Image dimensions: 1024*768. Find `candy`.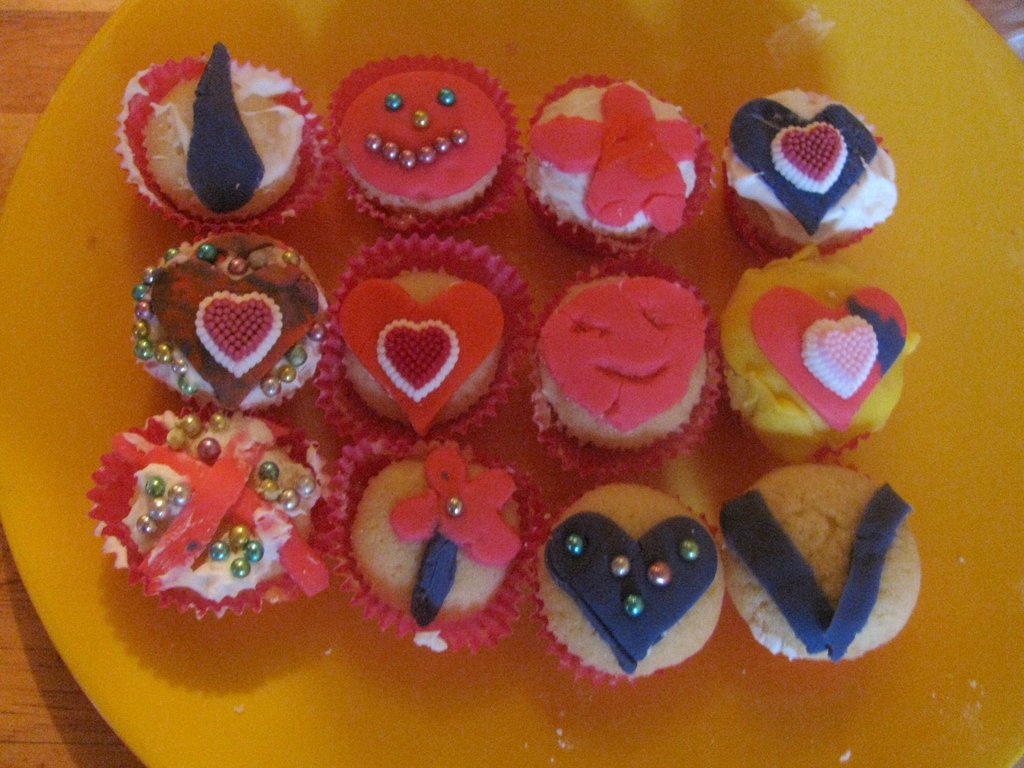
<box>195,239,218,269</box>.
